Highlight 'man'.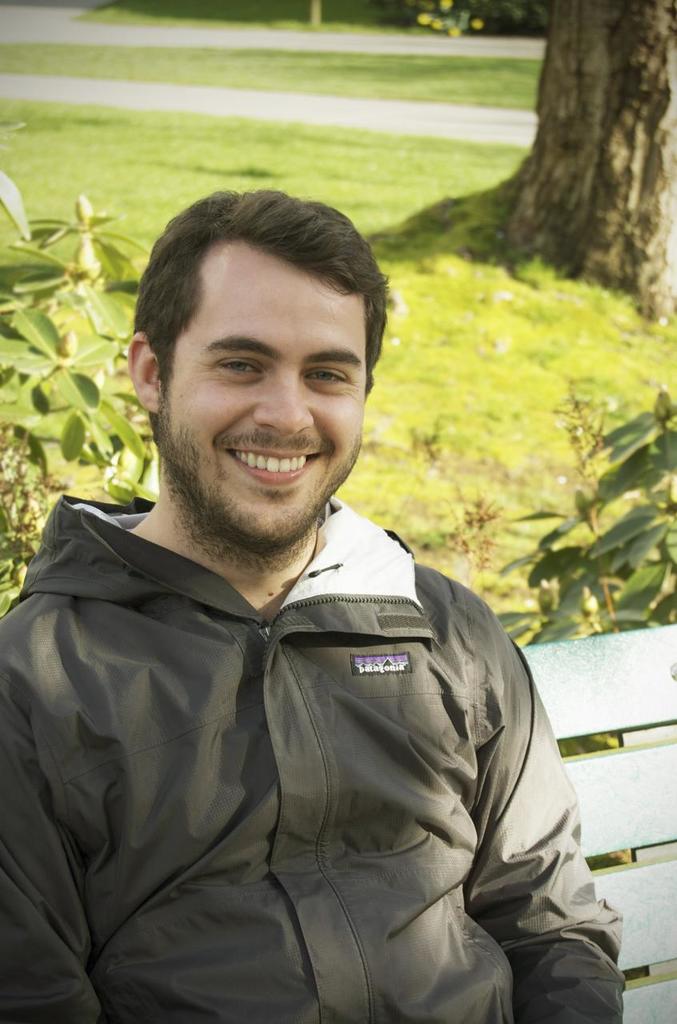
Highlighted region: select_region(16, 161, 631, 1013).
